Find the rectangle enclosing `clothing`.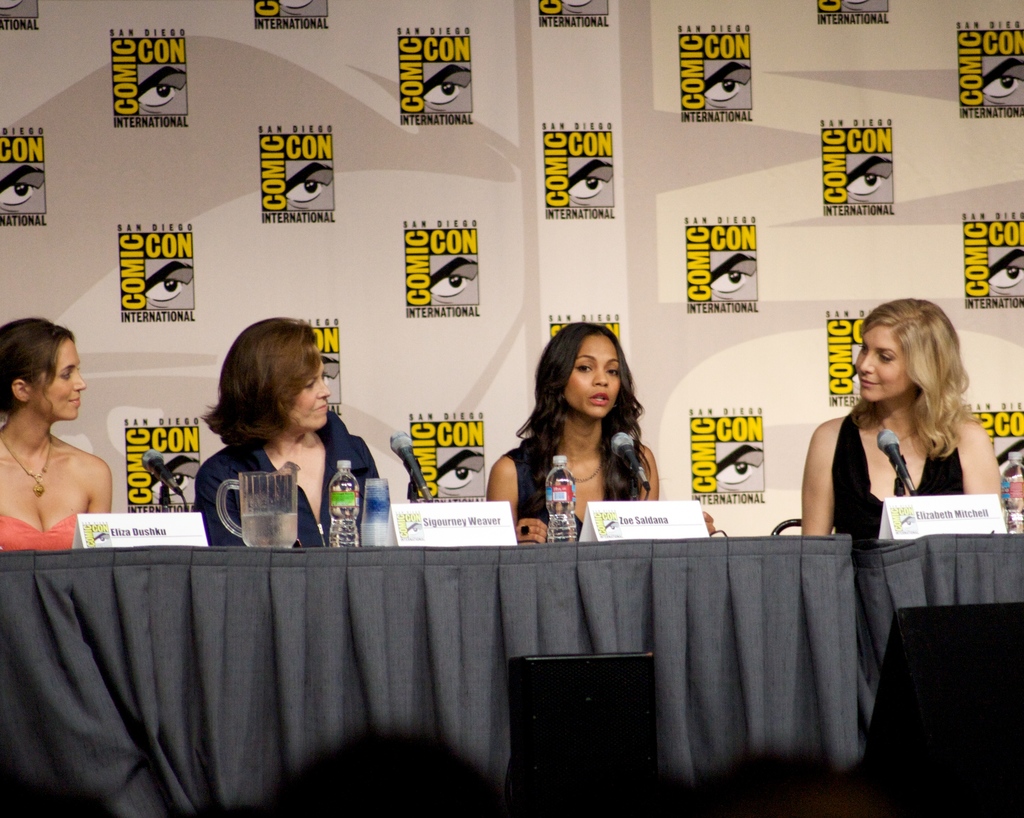
{"x1": 189, "y1": 409, "x2": 389, "y2": 558}.
